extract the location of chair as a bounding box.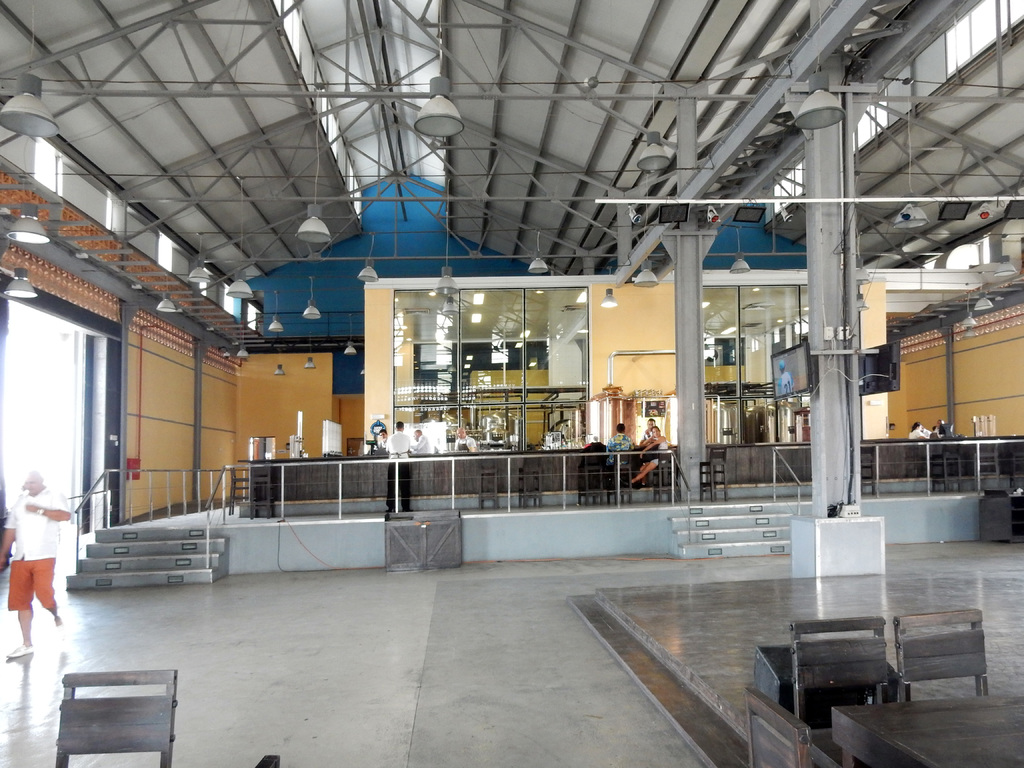
Rect(970, 442, 997, 492).
